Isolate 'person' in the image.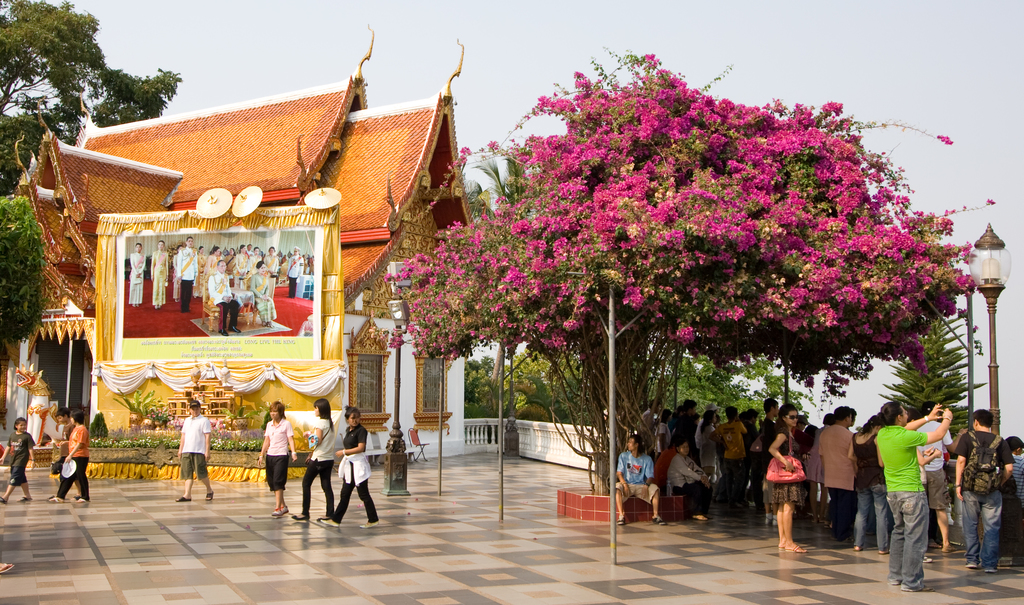
Isolated region: <region>700, 410, 727, 477</region>.
